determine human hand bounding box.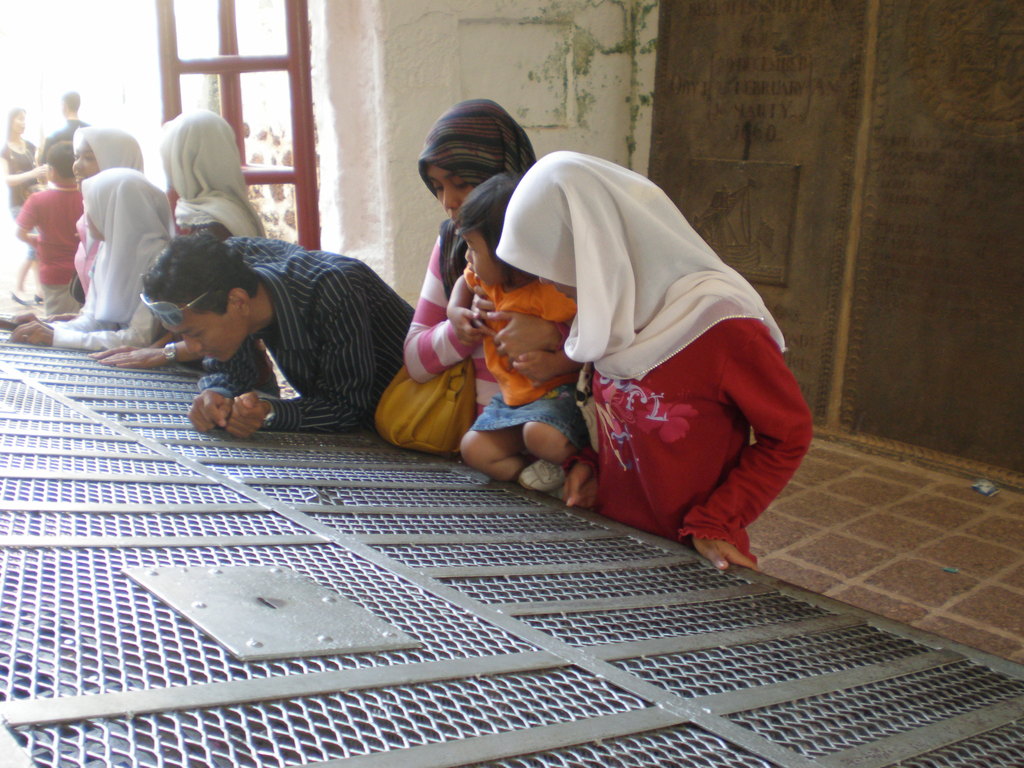
Determined: l=9, t=321, r=54, b=346.
